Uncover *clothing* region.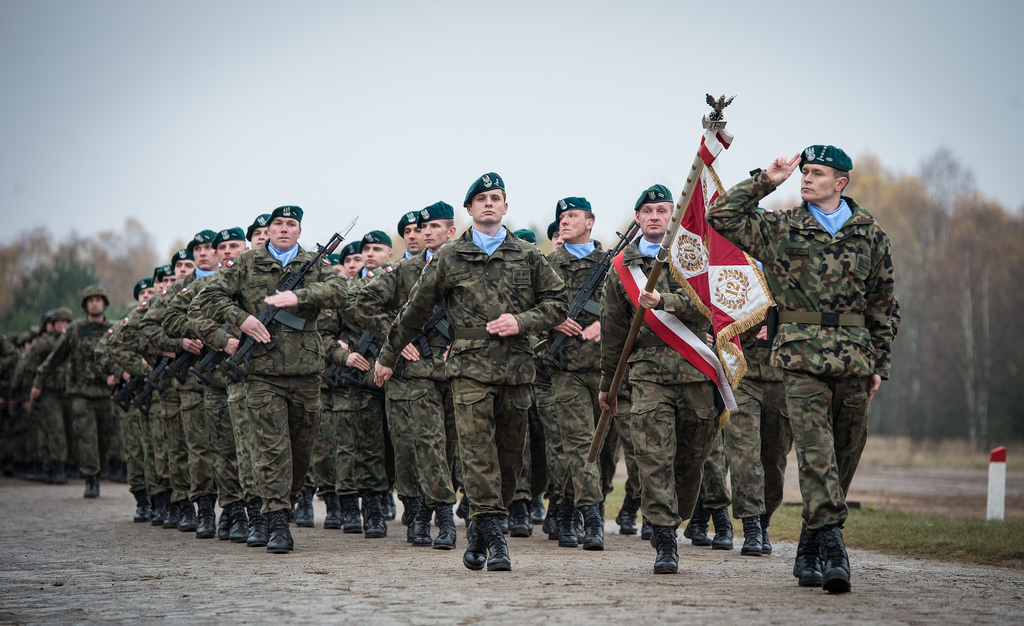
Uncovered: BBox(737, 135, 907, 568).
